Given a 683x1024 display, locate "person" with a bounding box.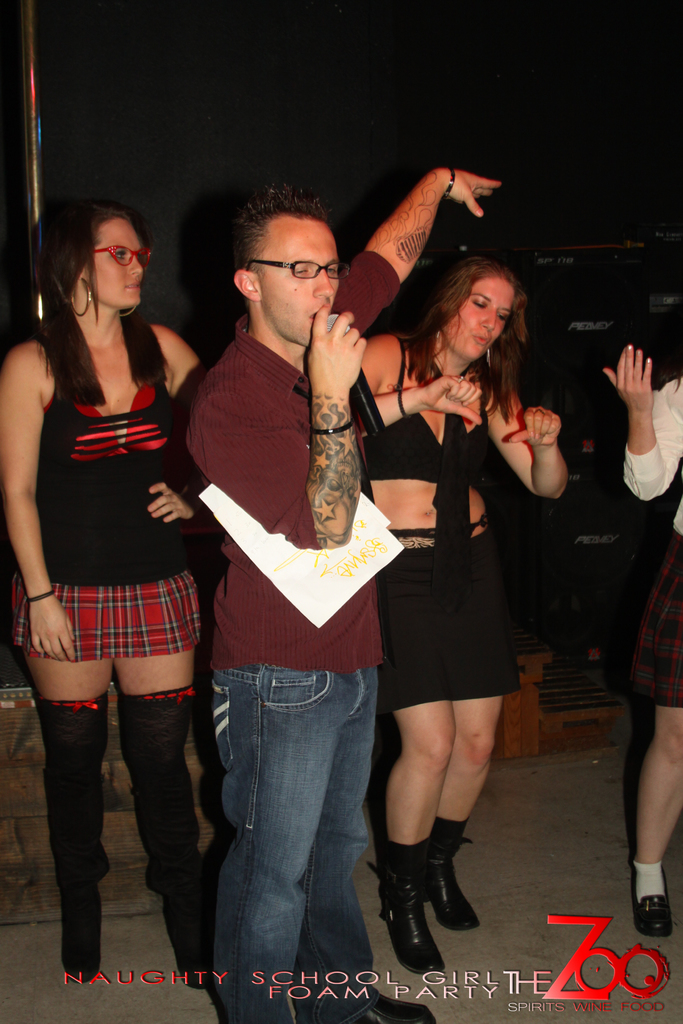
Located: box(358, 259, 566, 967).
